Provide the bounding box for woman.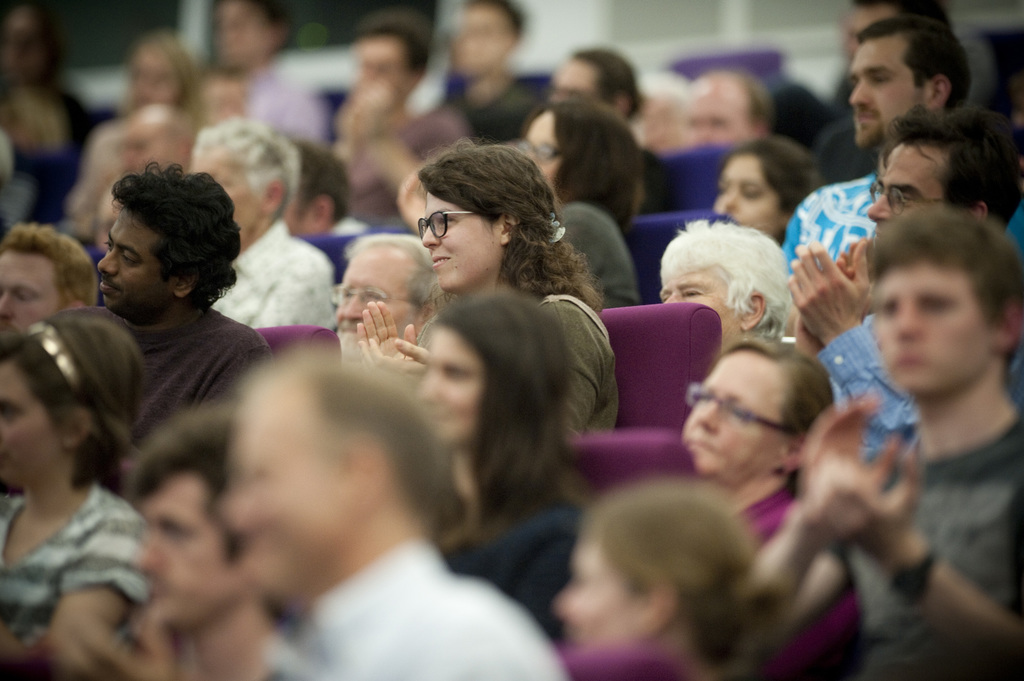
413 287 600 643.
